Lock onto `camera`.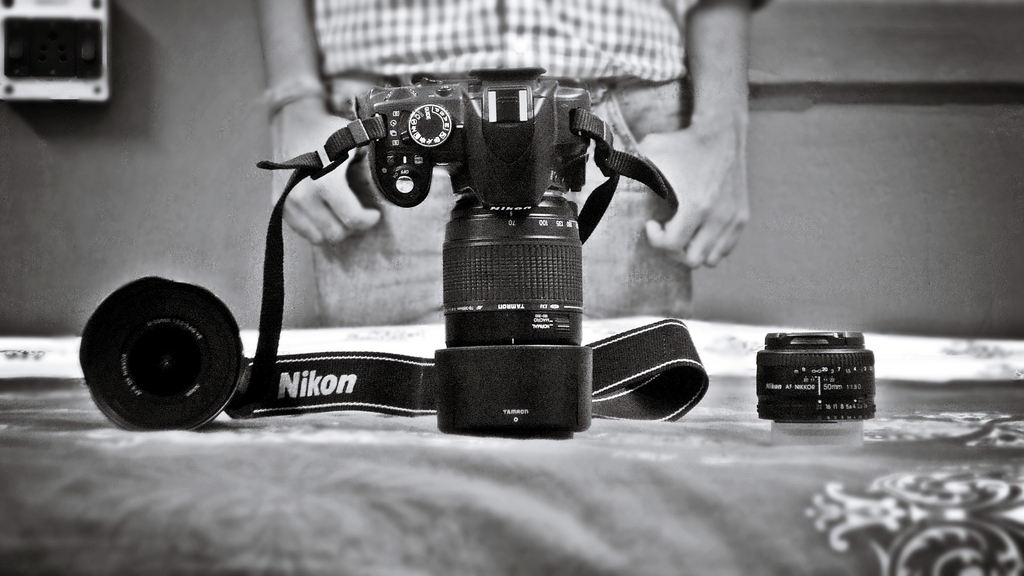
Locked: bbox(360, 66, 590, 436).
